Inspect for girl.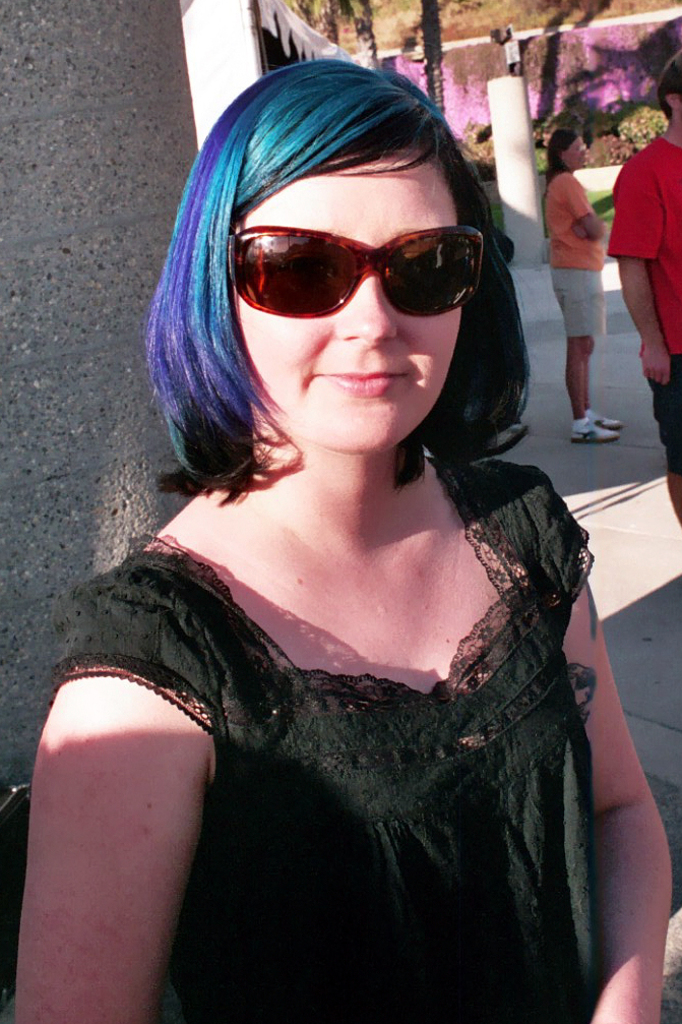
Inspection: <region>14, 53, 671, 1023</region>.
